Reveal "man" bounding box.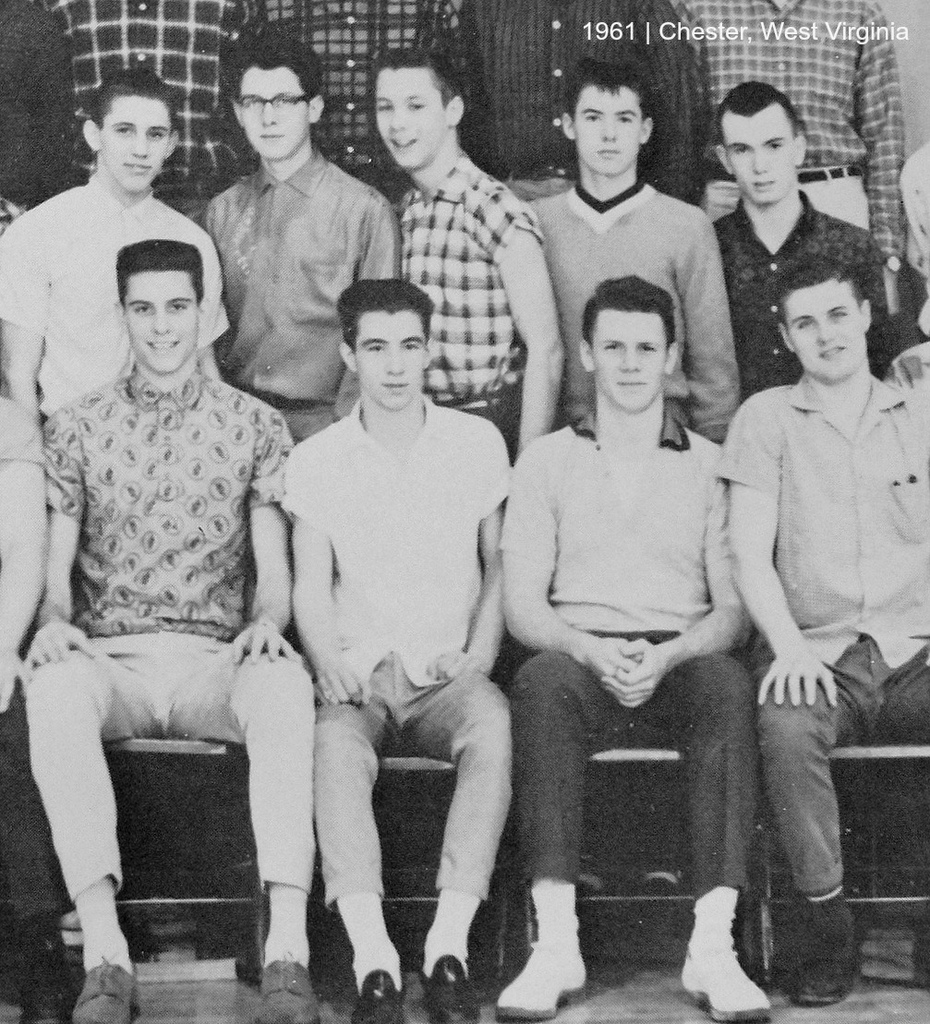
Revealed: box=[248, 234, 543, 989].
